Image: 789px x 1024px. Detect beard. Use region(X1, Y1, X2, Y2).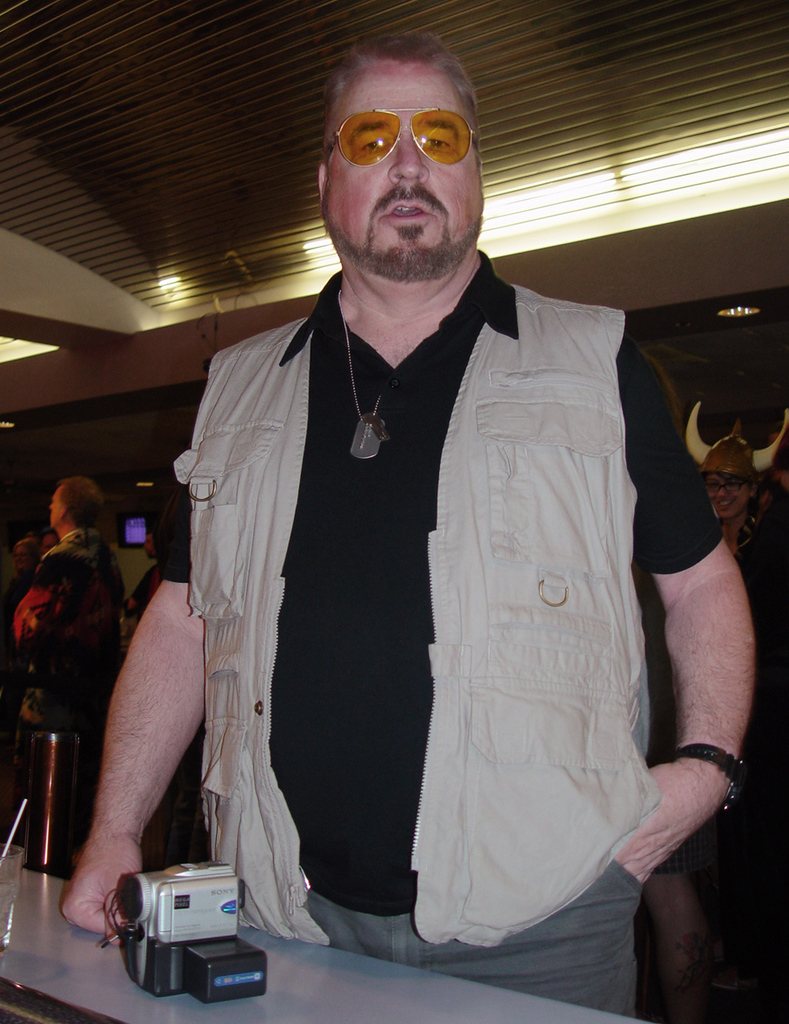
region(315, 179, 485, 282).
